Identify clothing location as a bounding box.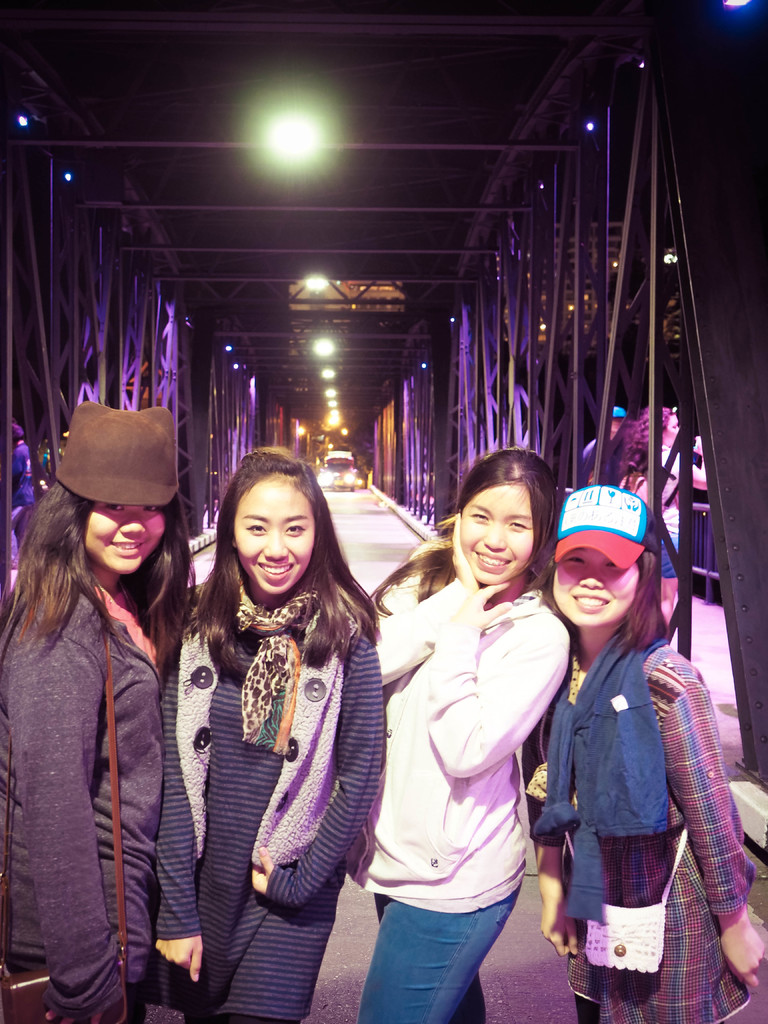
[158,579,384,1023].
